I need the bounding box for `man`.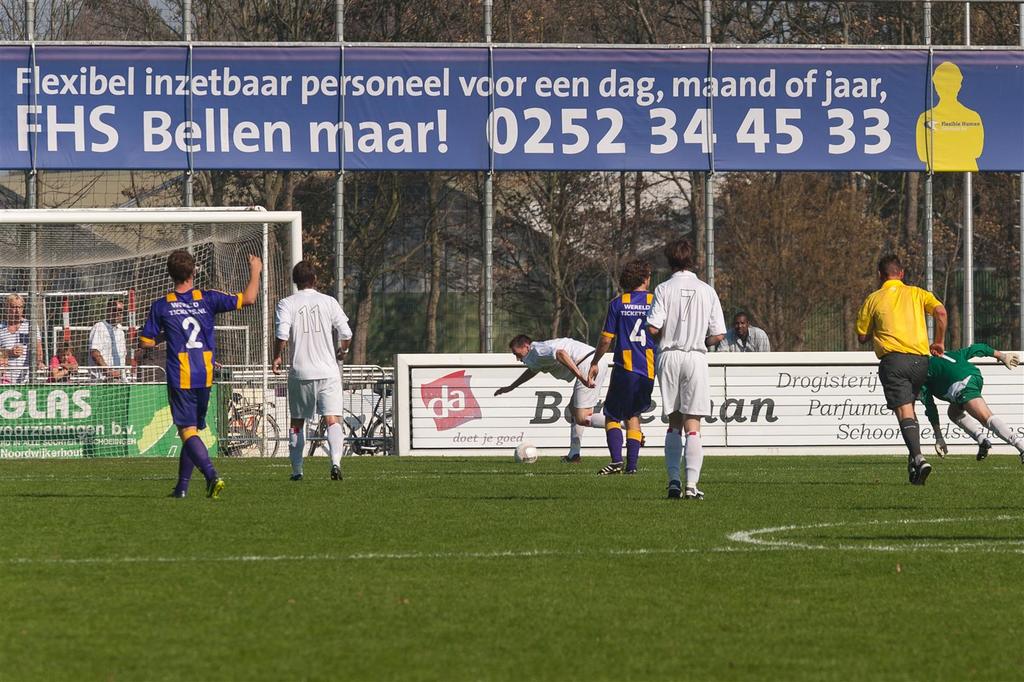
Here it is: [0, 293, 50, 389].
